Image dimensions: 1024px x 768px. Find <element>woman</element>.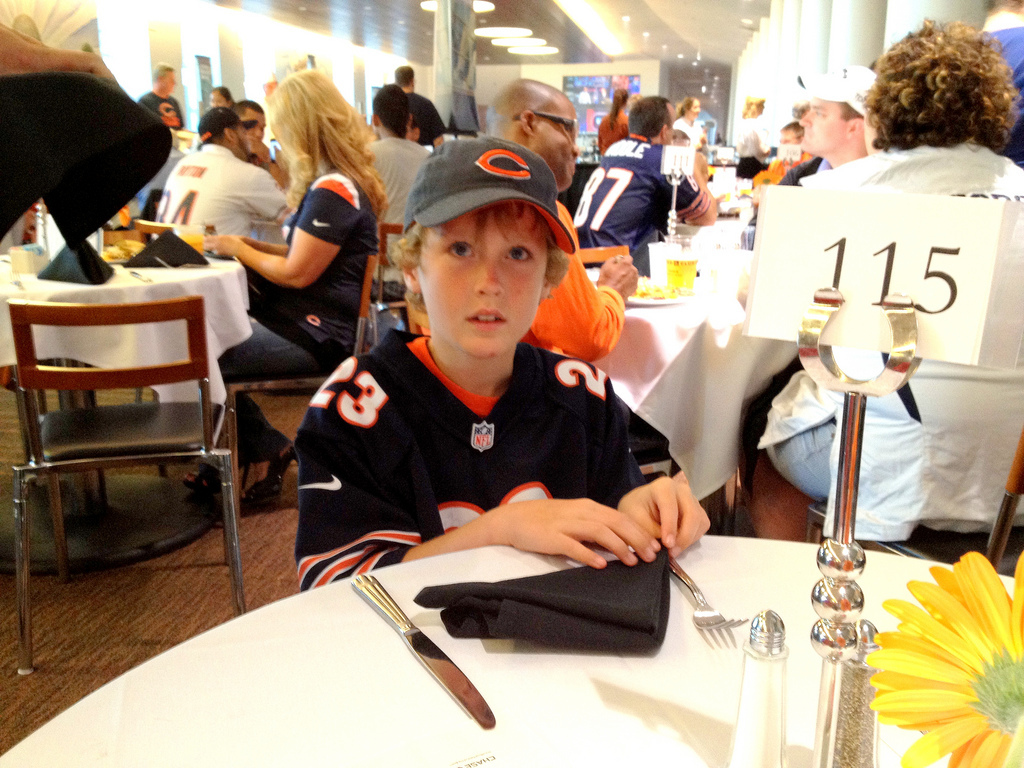
(left=734, top=91, right=778, bottom=181).
